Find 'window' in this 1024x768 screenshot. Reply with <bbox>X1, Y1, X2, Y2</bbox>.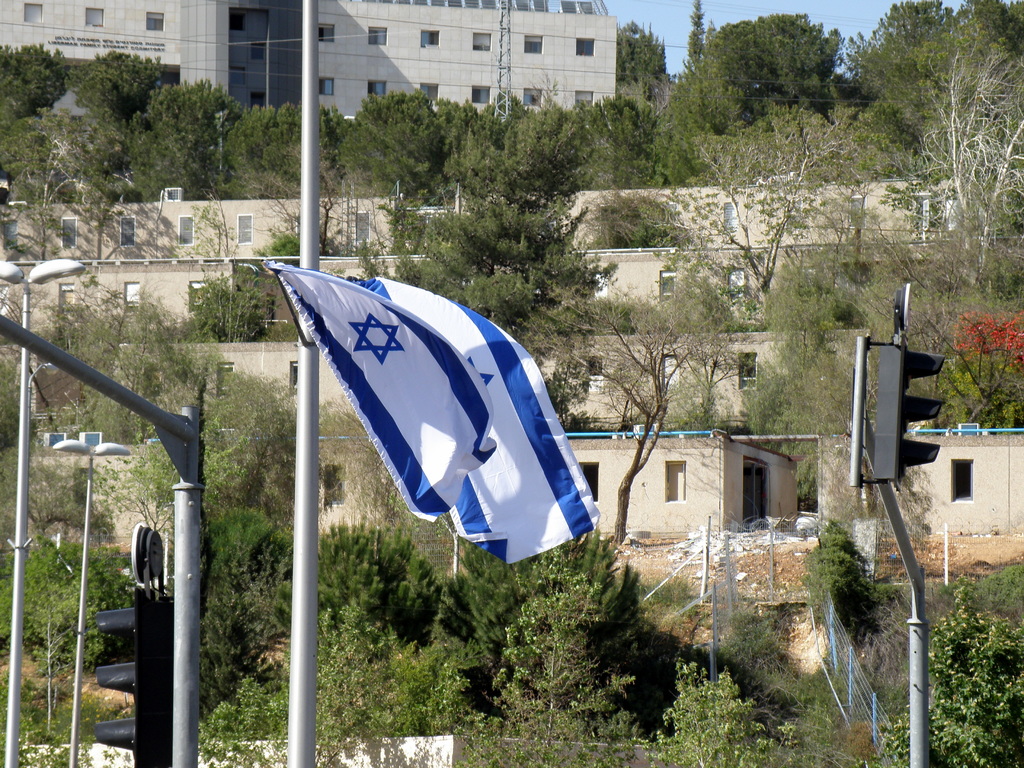
<bbox>251, 37, 265, 65</bbox>.
